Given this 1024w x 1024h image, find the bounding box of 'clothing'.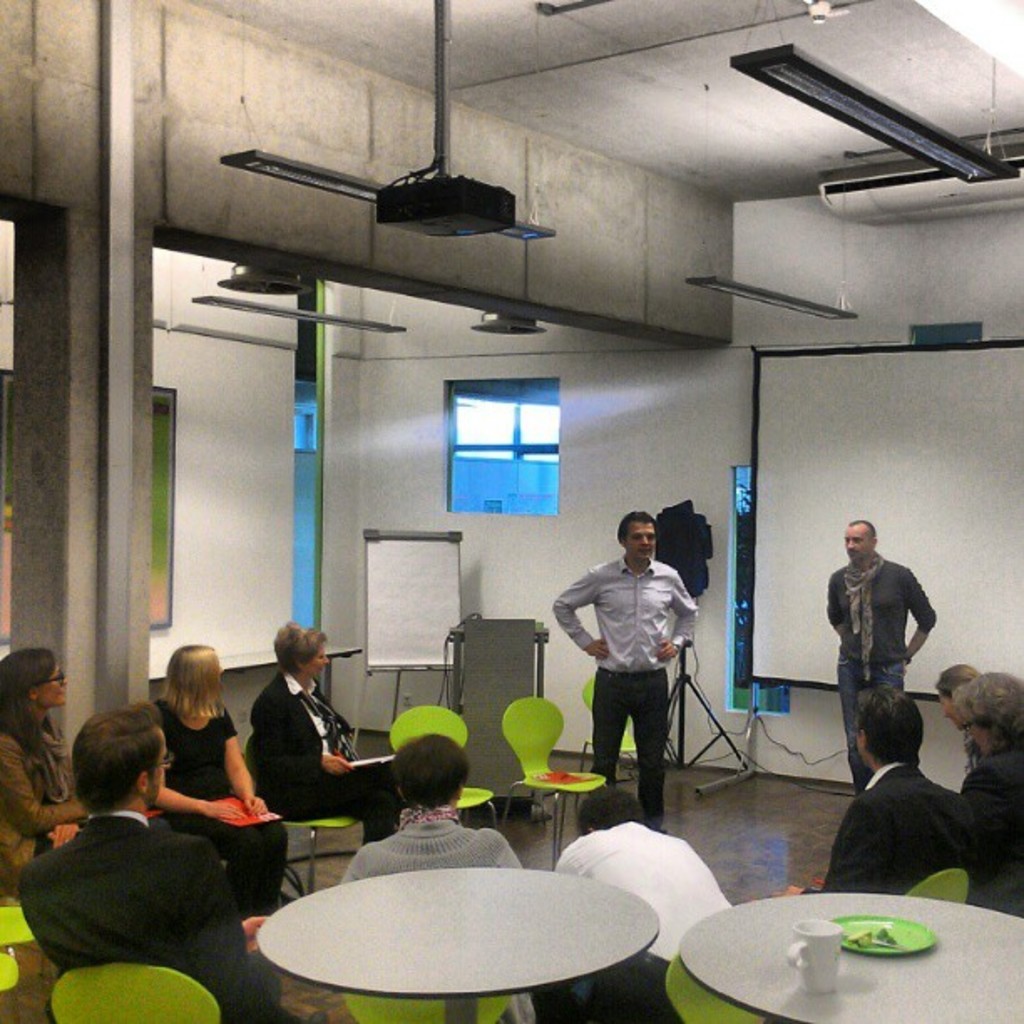
[x1=0, y1=713, x2=77, y2=875].
